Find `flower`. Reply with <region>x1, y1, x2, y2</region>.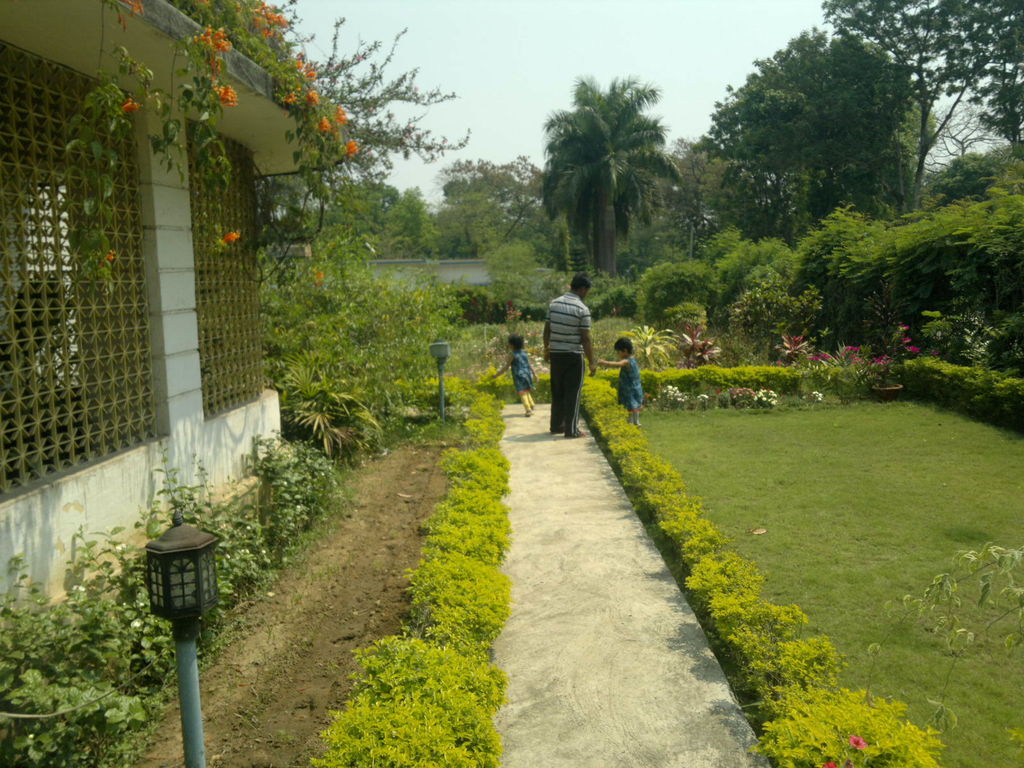
<region>820, 761, 835, 767</region>.
